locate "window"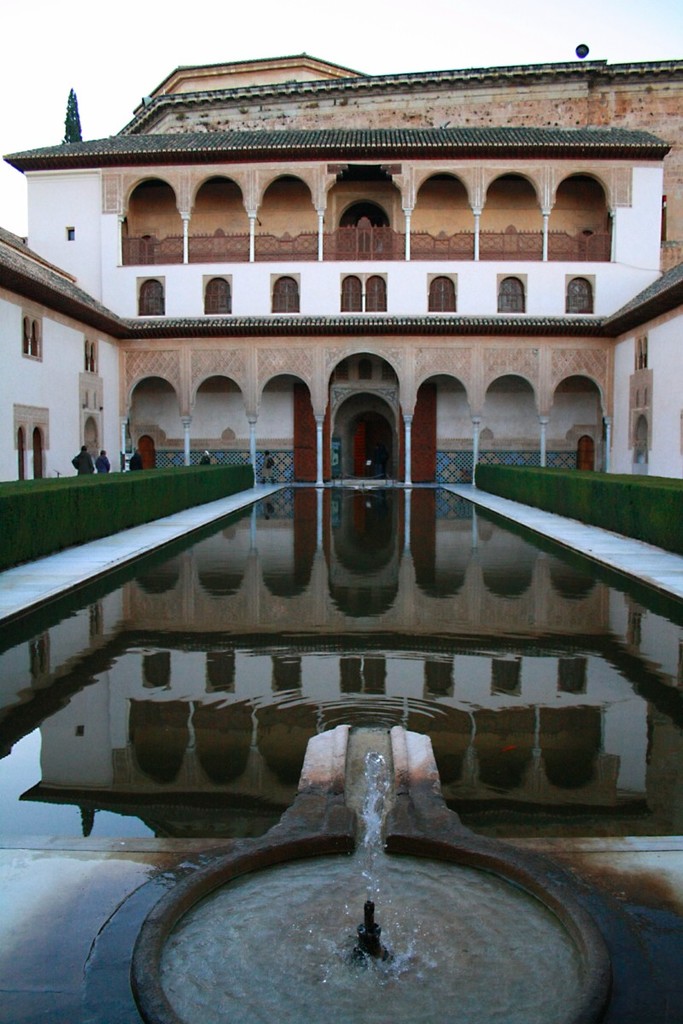
334, 270, 385, 317
